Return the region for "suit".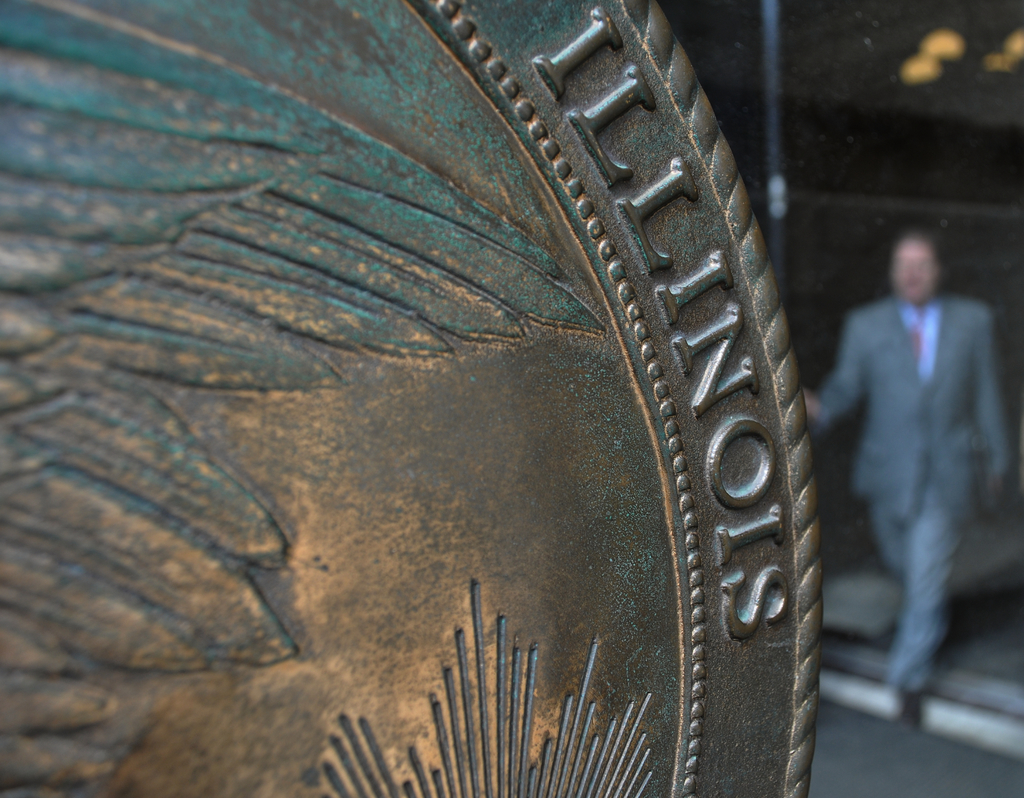
(801,243,1020,705).
